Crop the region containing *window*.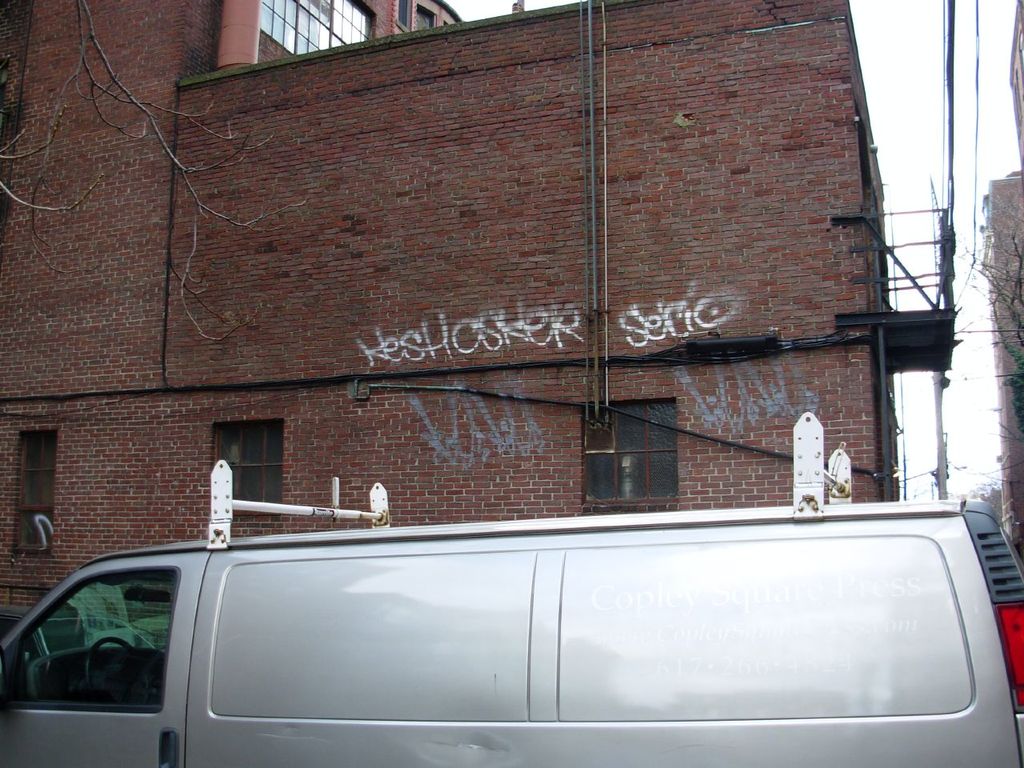
Crop region: {"x1": 260, "y1": 0, "x2": 377, "y2": 54}.
